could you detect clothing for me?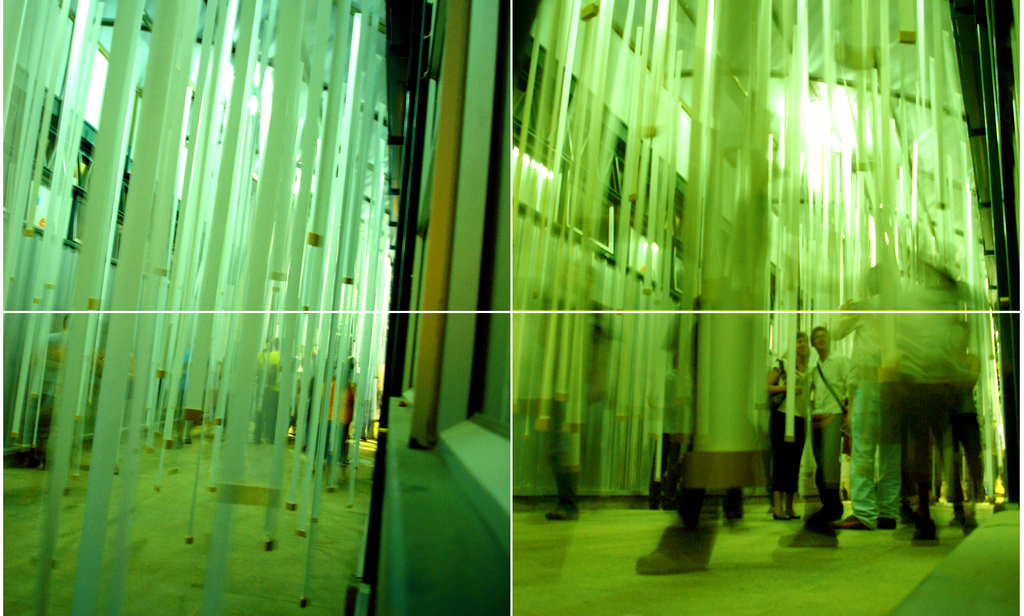
Detection result: 317, 372, 356, 462.
